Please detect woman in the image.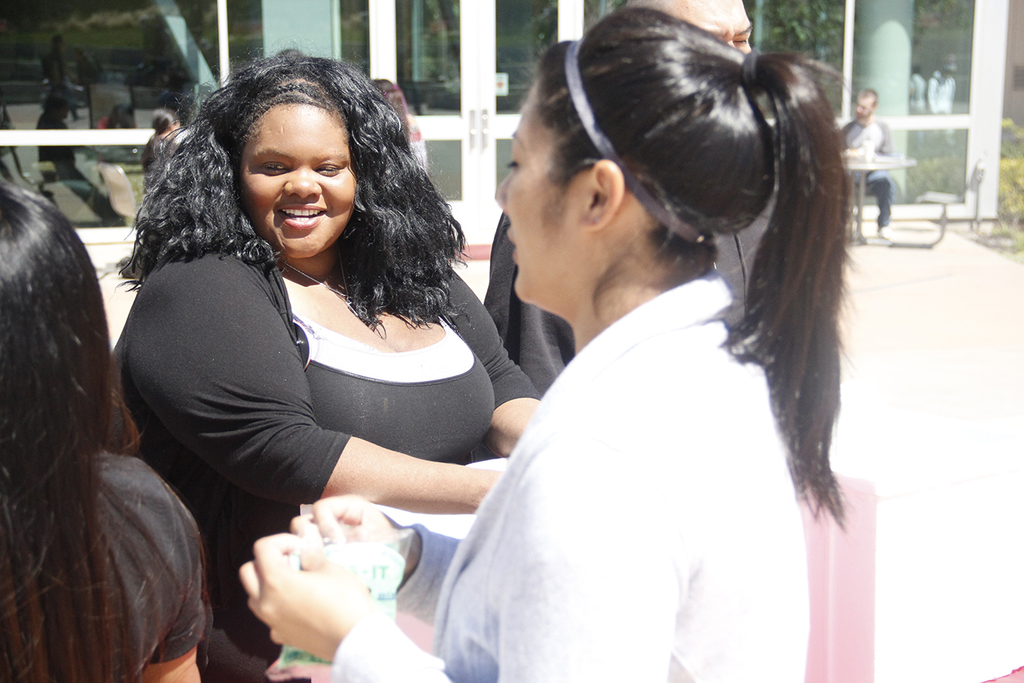
(left=0, top=180, right=212, bottom=682).
